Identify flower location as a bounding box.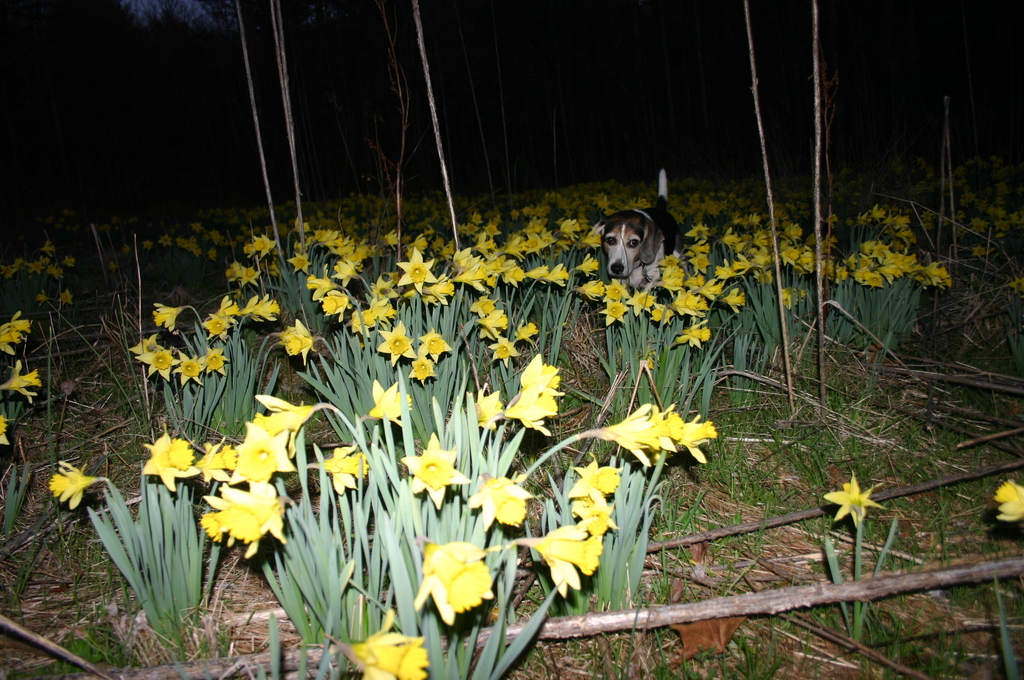
box(568, 459, 623, 506).
